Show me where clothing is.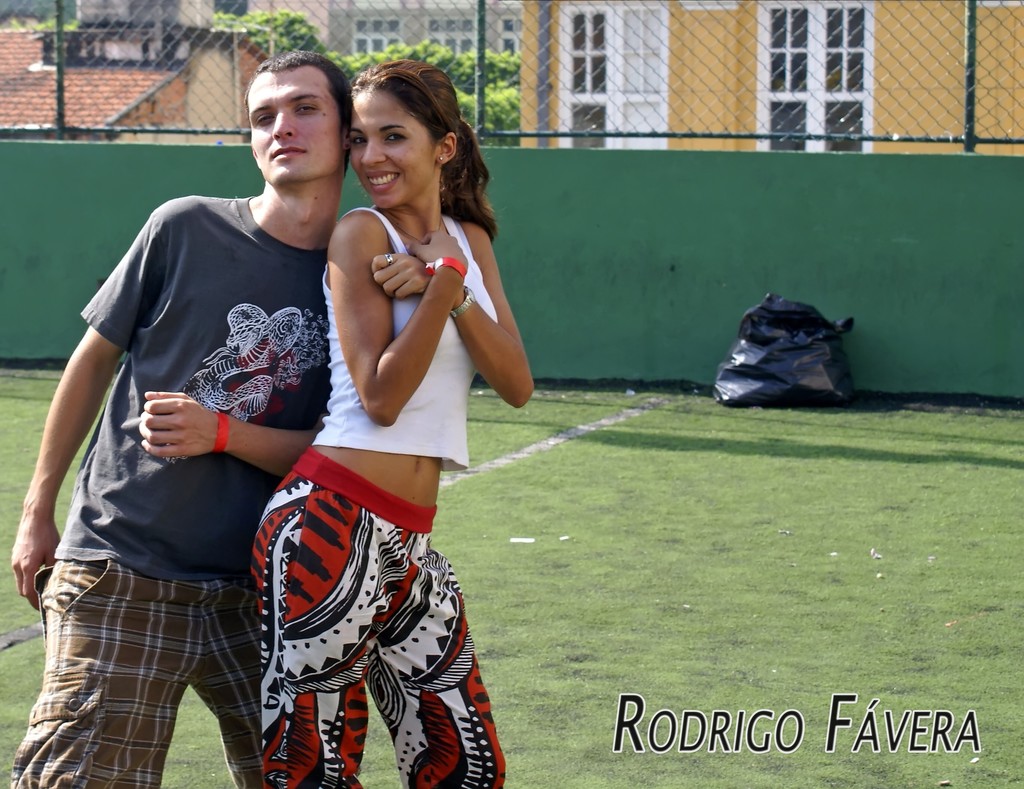
clothing is at box=[248, 205, 508, 788].
